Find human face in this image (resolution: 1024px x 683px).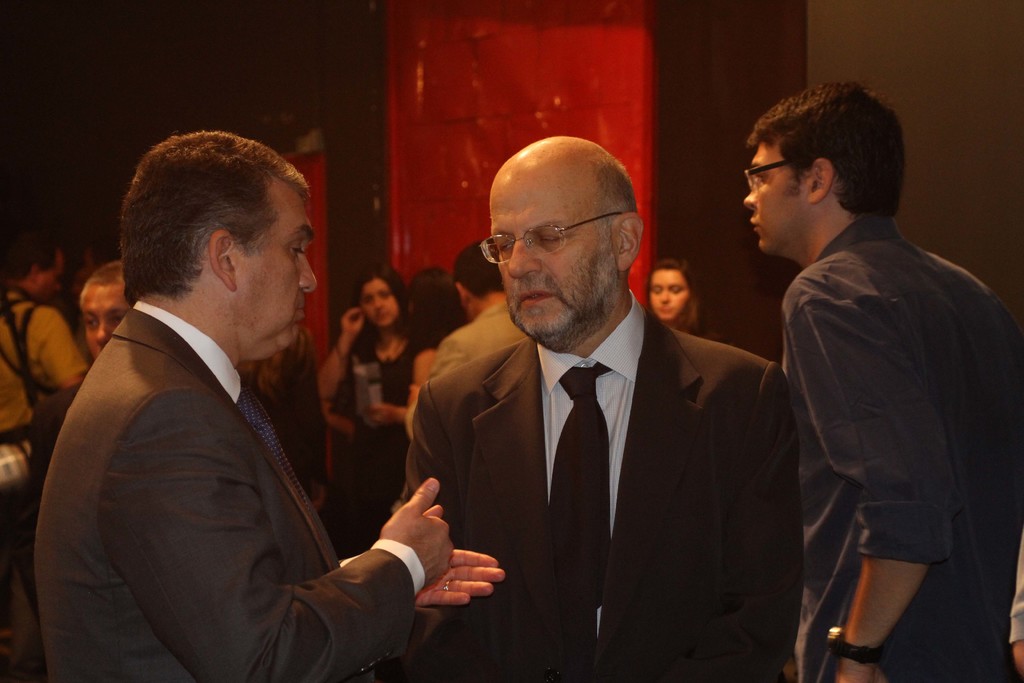
box=[490, 176, 620, 341].
